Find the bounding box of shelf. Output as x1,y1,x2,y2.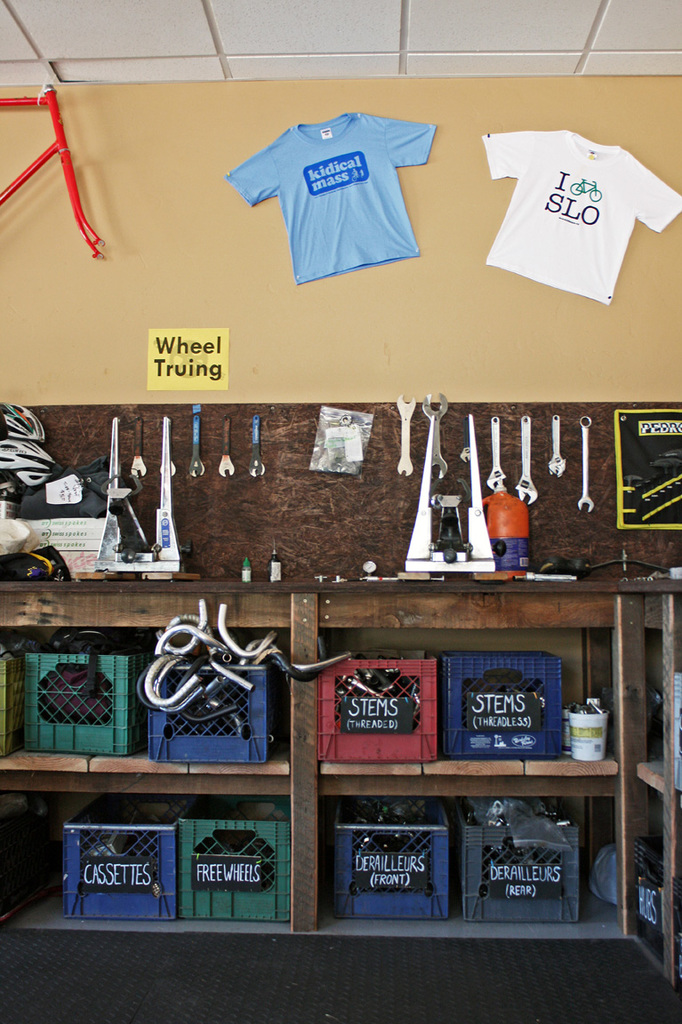
637,625,670,804.
